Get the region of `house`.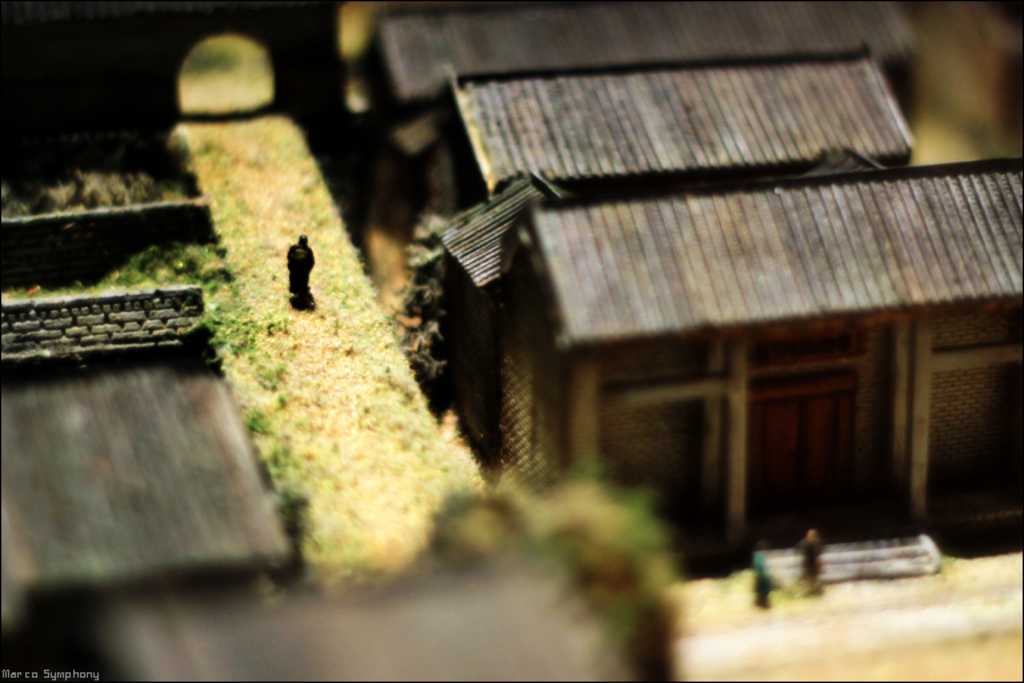
379/0/931/59.
